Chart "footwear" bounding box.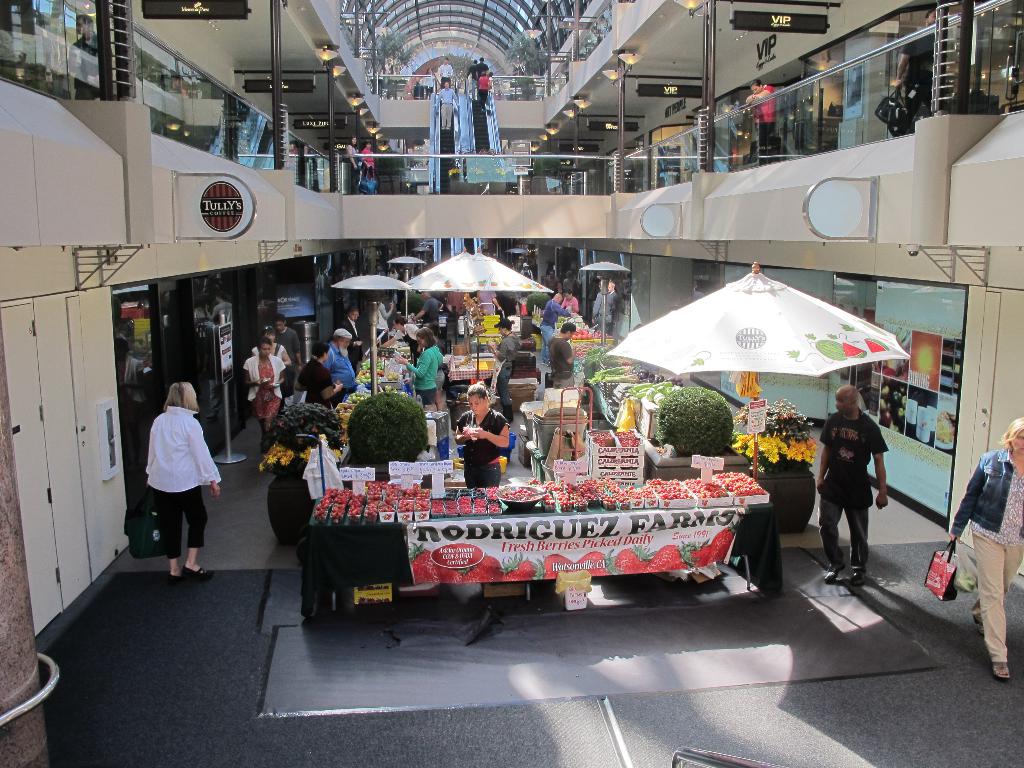
Charted: [848,564,869,588].
